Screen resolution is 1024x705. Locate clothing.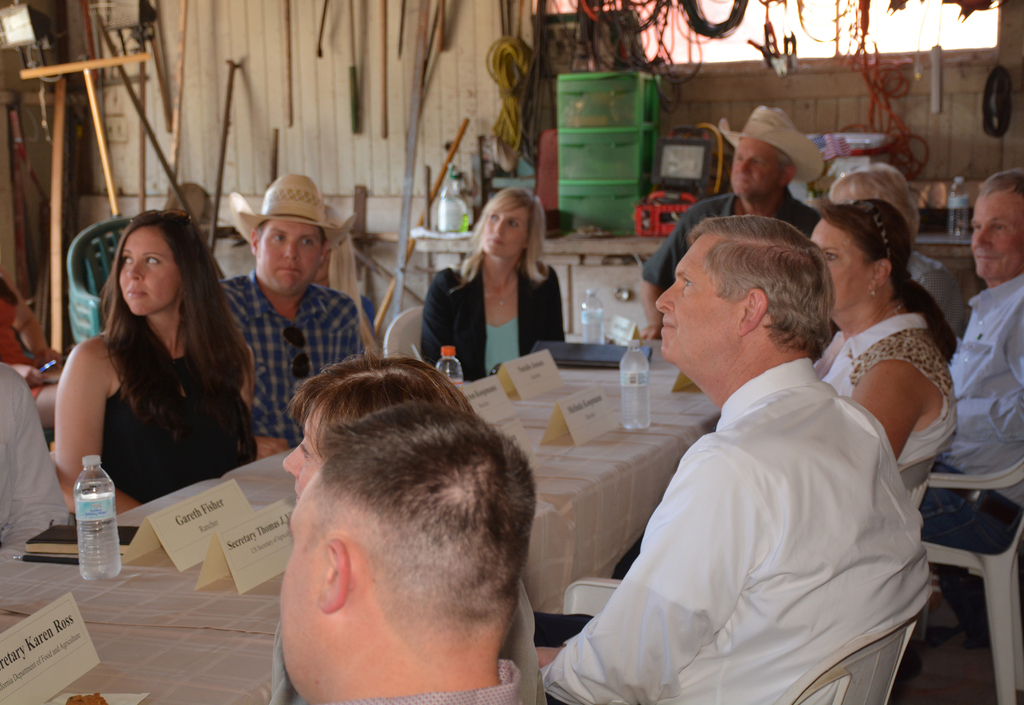
Rect(222, 272, 364, 450).
